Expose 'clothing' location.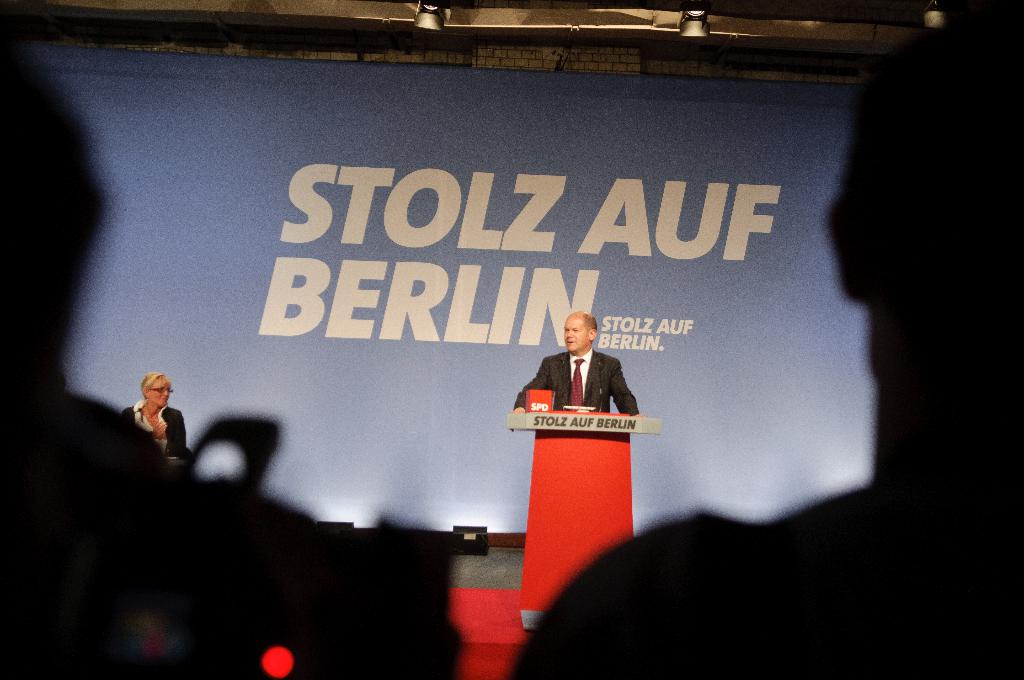
Exposed at box=[498, 485, 1023, 679].
